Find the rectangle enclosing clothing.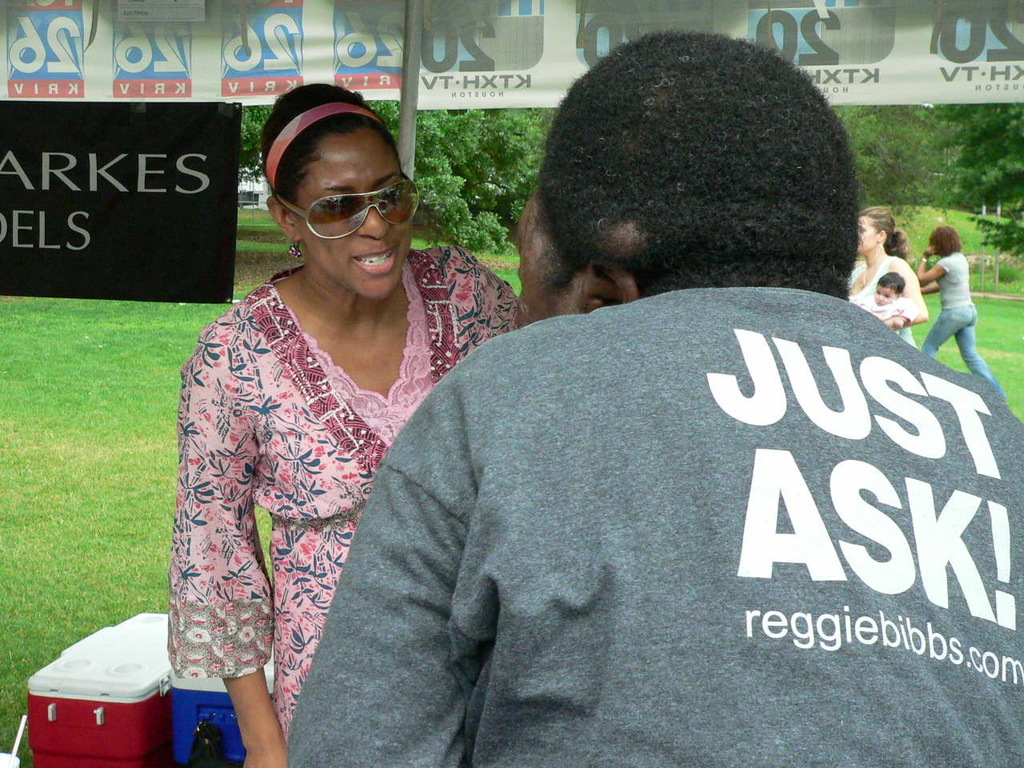
locate(287, 307, 1023, 762).
